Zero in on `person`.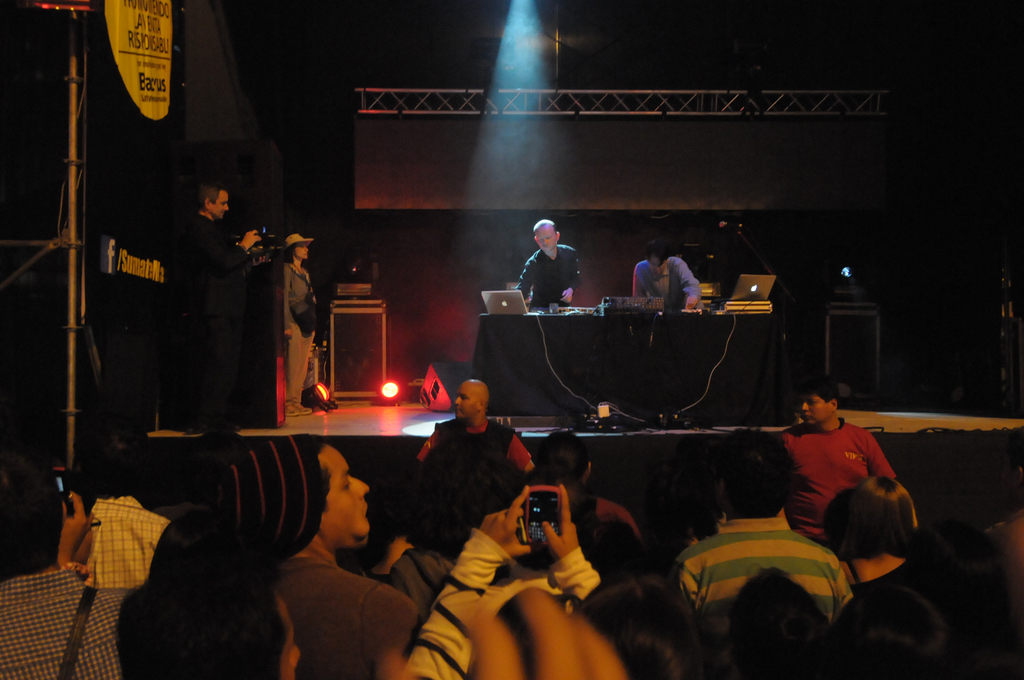
Zeroed in: bbox=(182, 177, 268, 442).
